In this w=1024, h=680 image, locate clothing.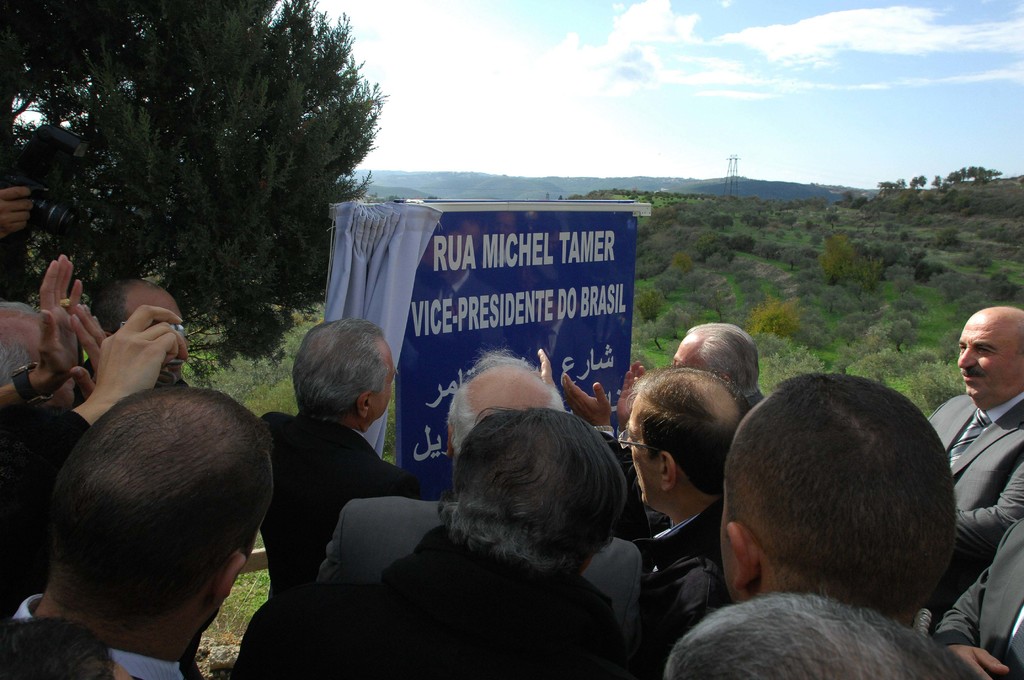
Bounding box: x1=13 y1=593 x2=184 y2=679.
